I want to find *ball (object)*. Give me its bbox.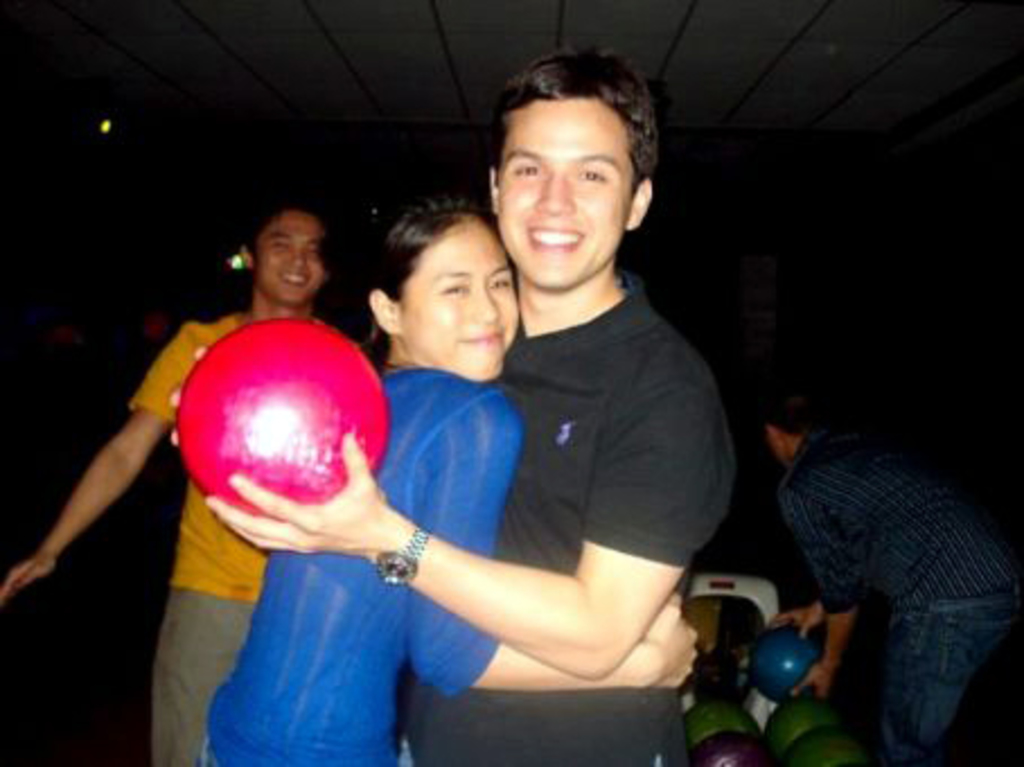
select_region(178, 316, 386, 517).
